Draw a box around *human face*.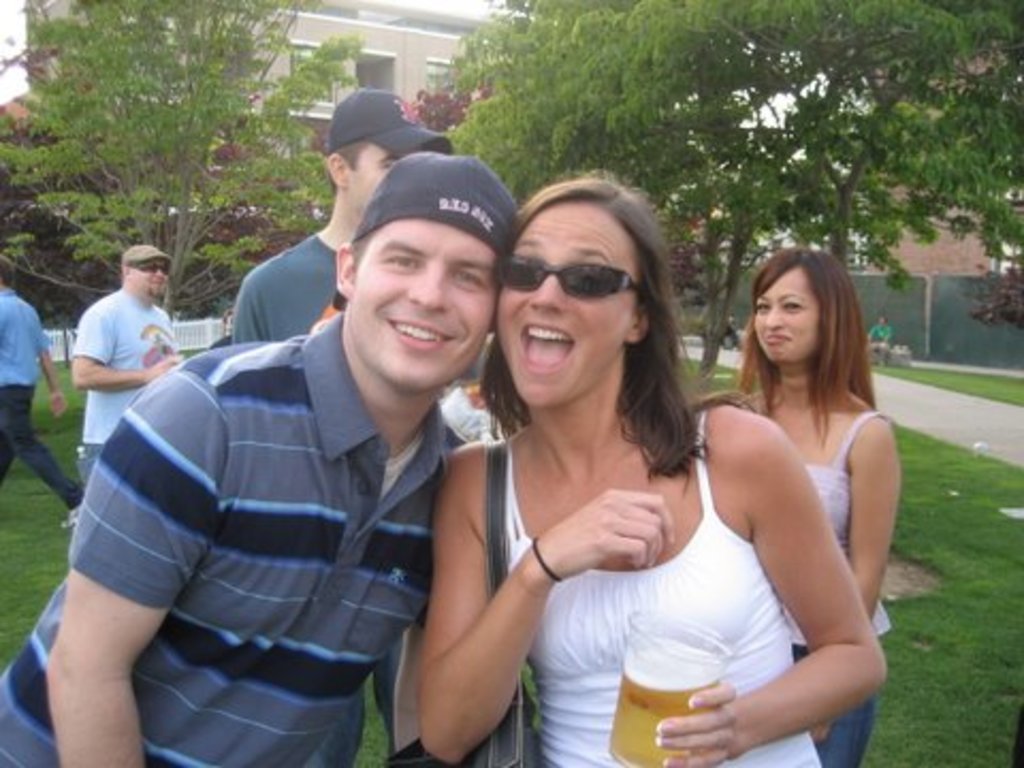
[350,139,416,220].
